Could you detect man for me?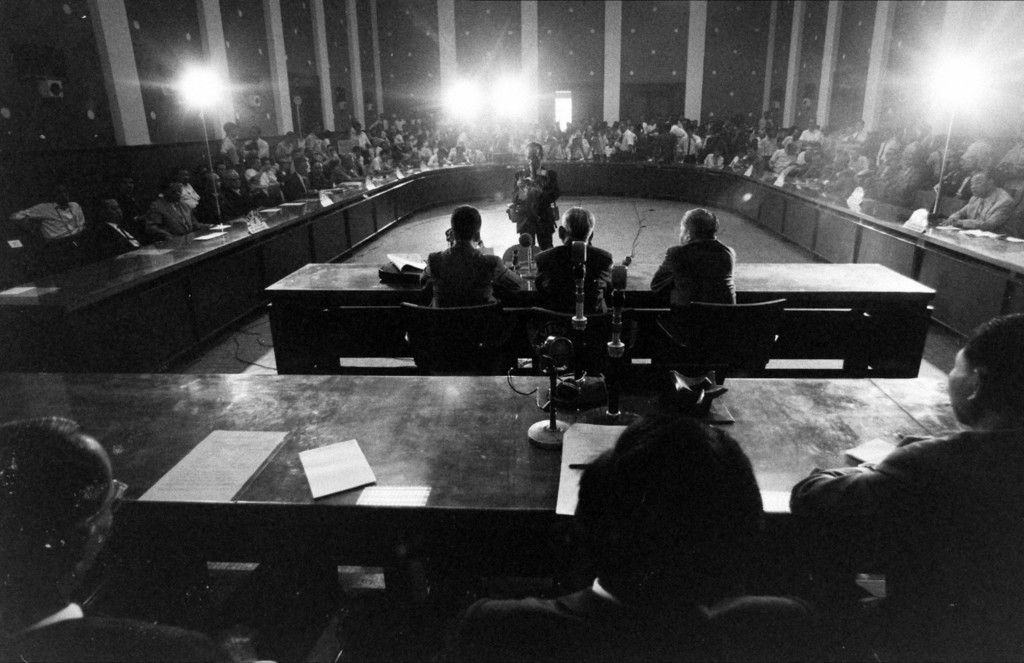
Detection result: (x1=655, y1=208, x2=754, y2=327).
